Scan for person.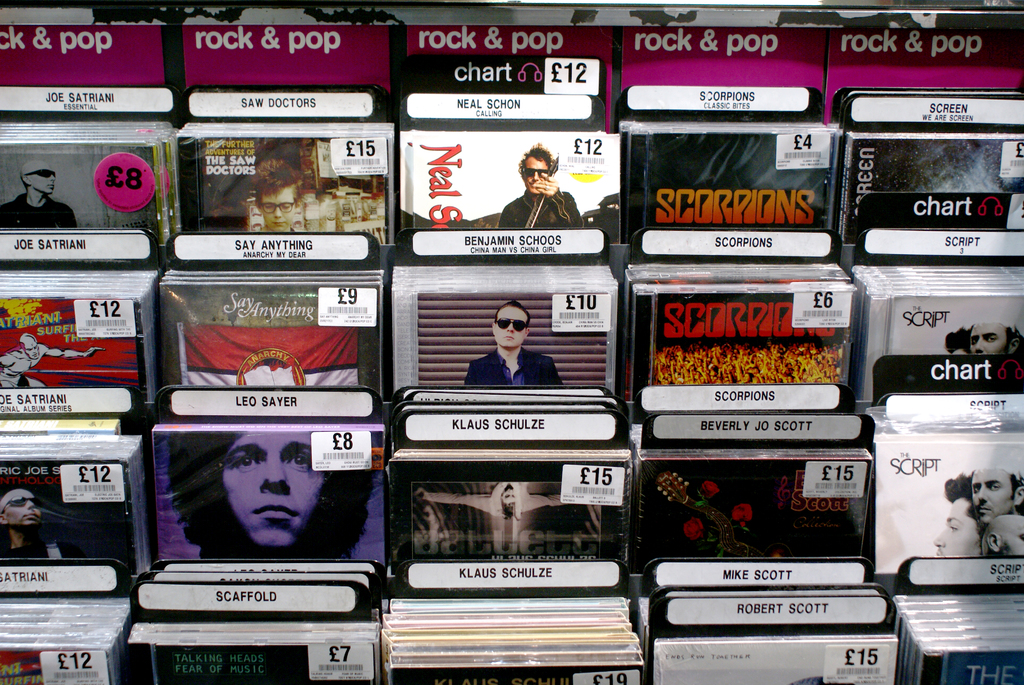
Scan result: 974/508/1023/558.
